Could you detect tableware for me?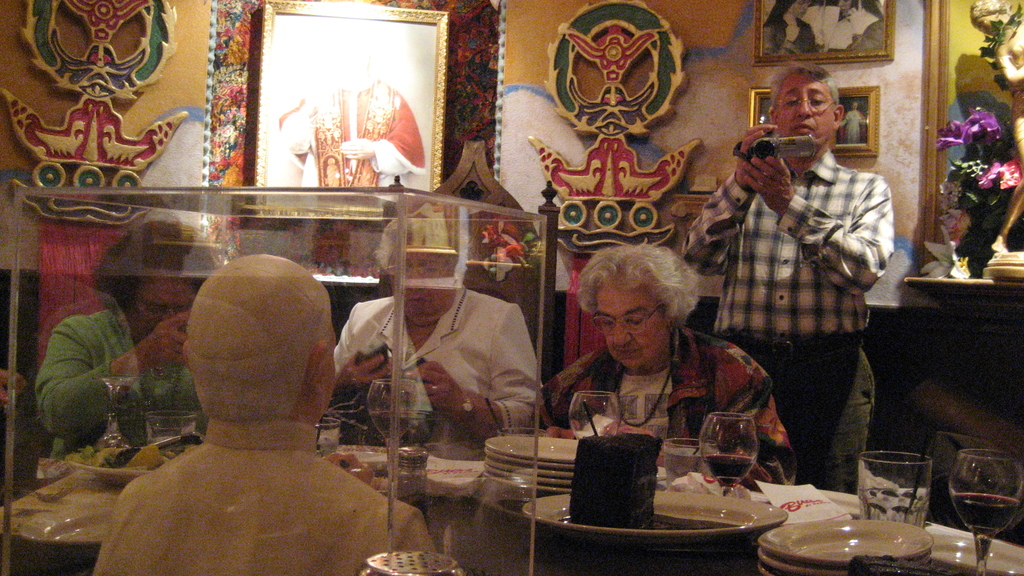
Detection result: Rect(947, 446, 1023, 572).
